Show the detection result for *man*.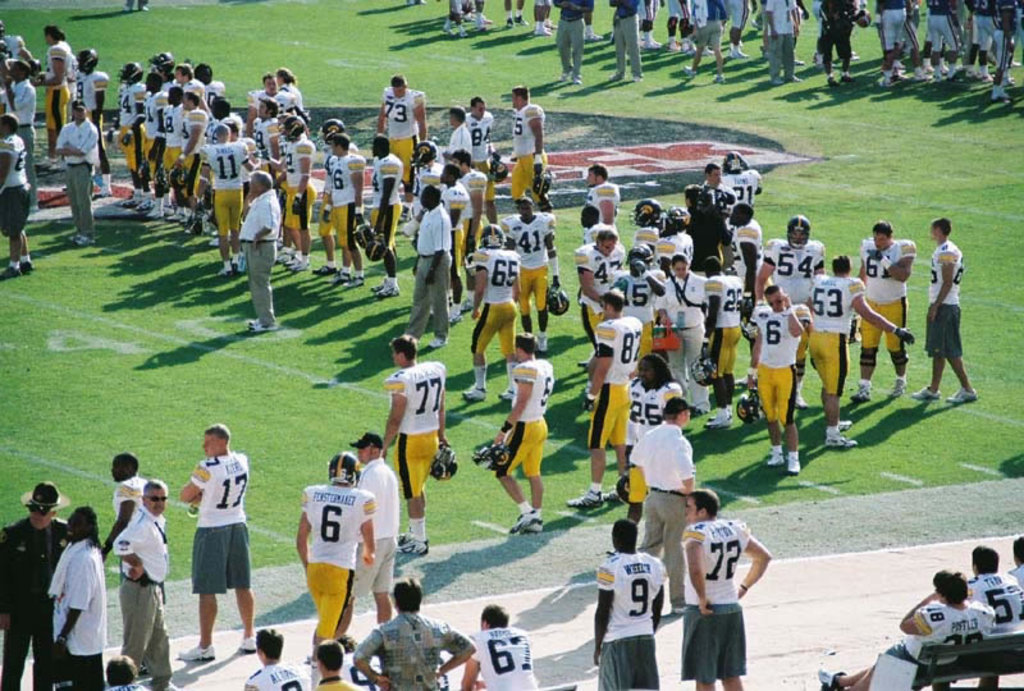
select_region(27, 19, 67, 131).
